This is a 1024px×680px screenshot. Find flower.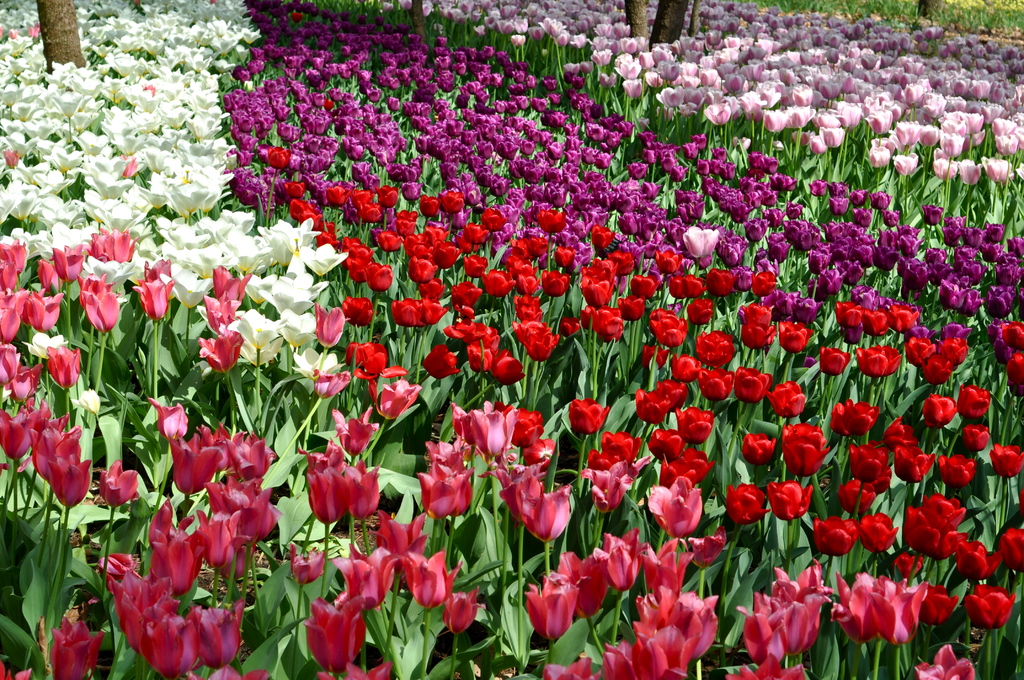
Bounding box: crop(304, 464, 353, 528).
